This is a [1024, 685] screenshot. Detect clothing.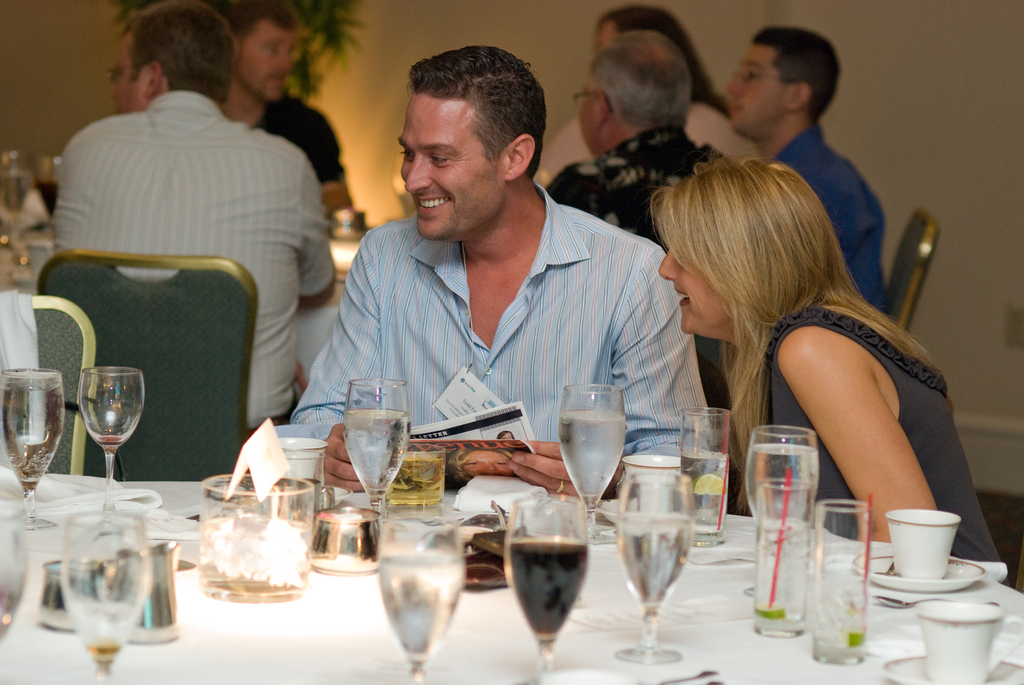
{"x1": 532, "y1": 96, "x2": 769, "y2": 194}.
